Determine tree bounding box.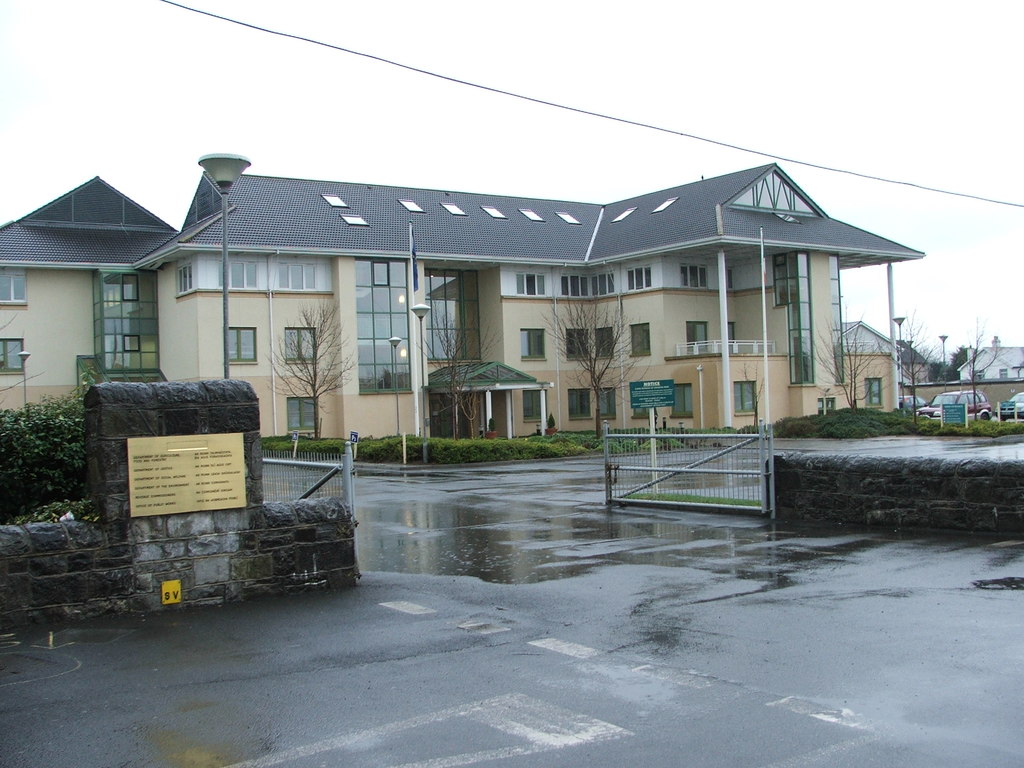
Determined: (x1=790, y1=308, x2=898, y2=406).
